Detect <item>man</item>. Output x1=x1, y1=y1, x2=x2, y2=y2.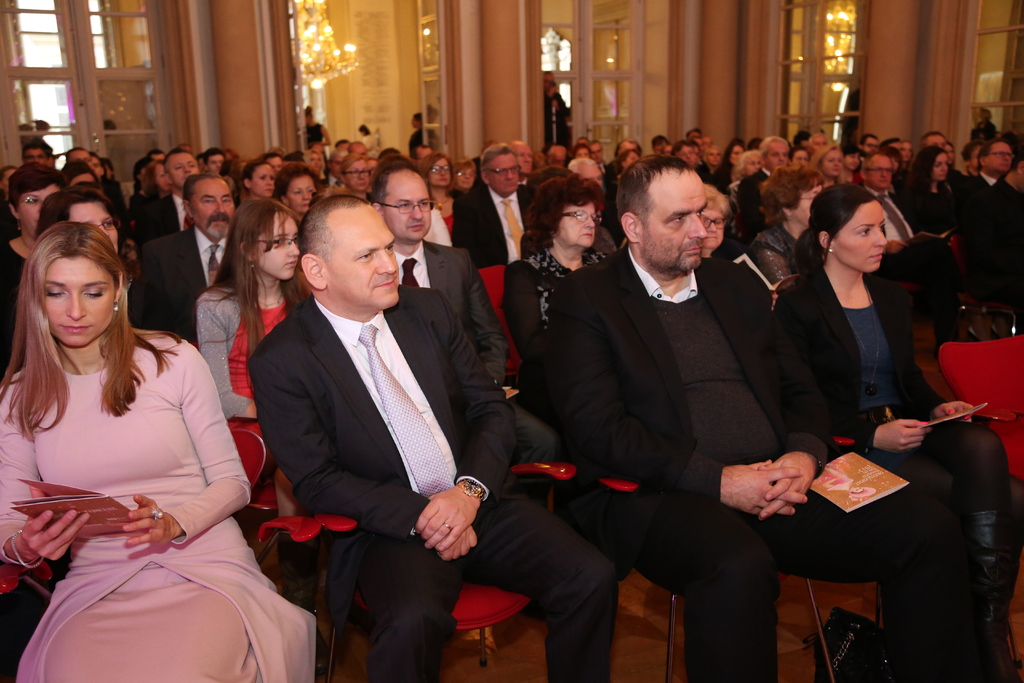
x1=982, y1=152, x2=1023, y2=306.
